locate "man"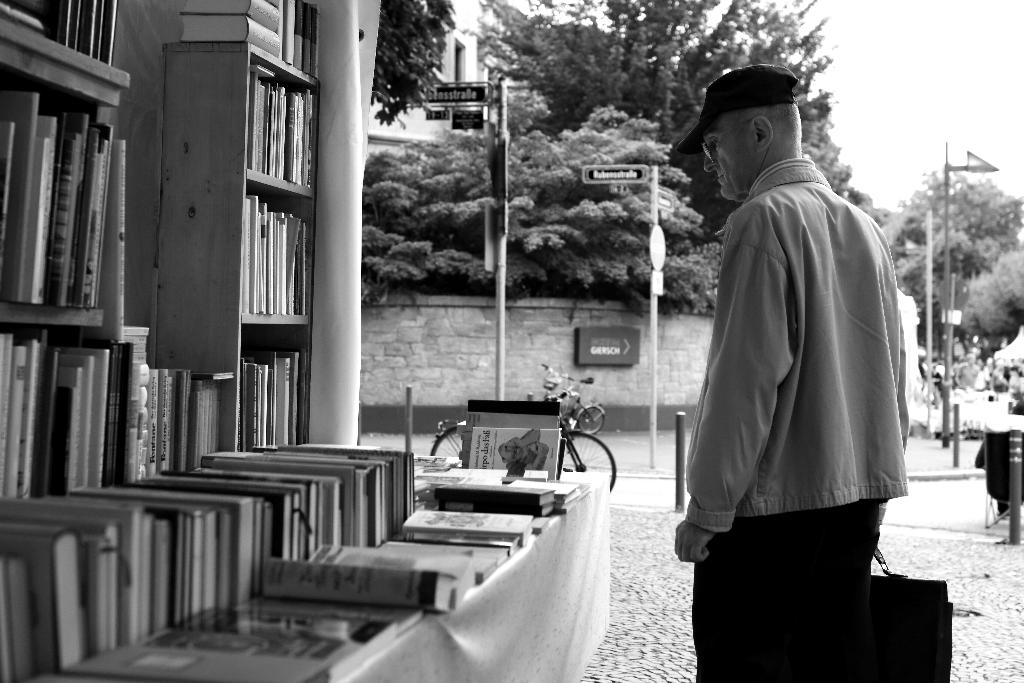
<box>668,72,904,656</box>
